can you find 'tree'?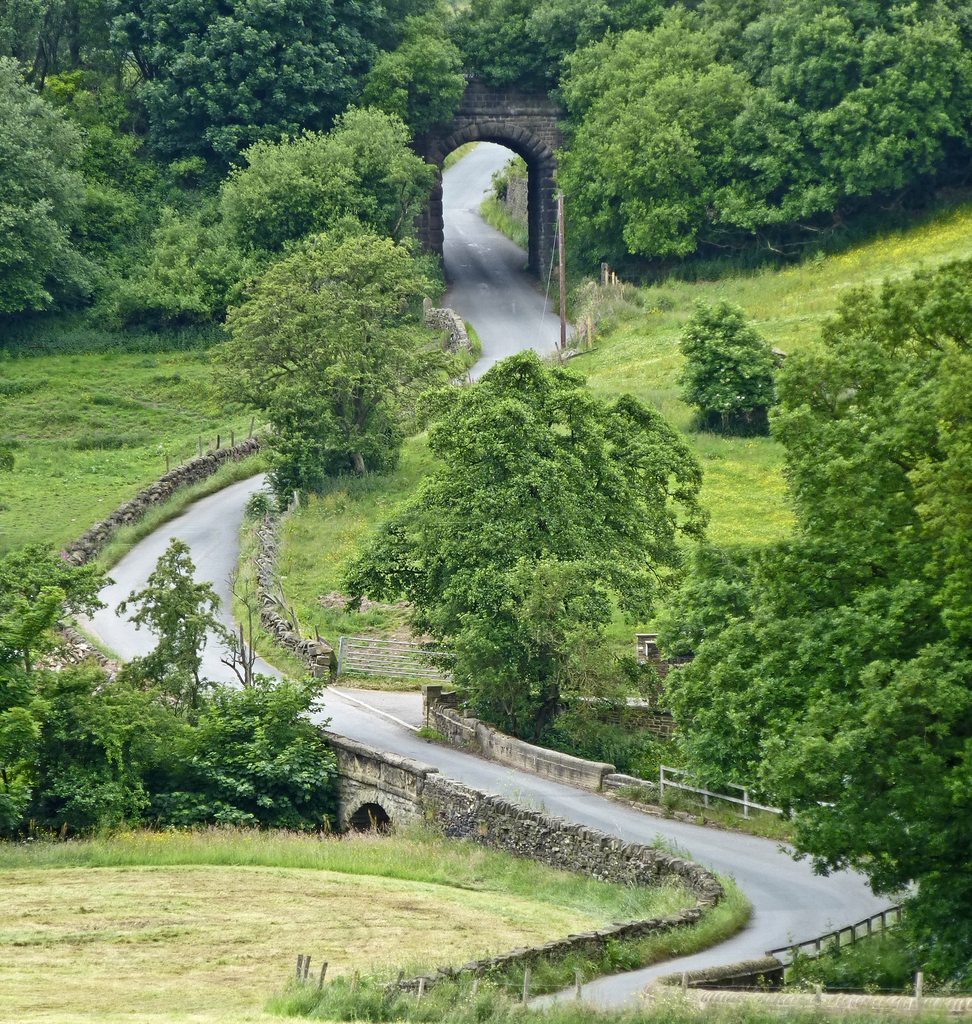
Yes, bounding box: [left=337, top=349, right=706, bottom=726].
